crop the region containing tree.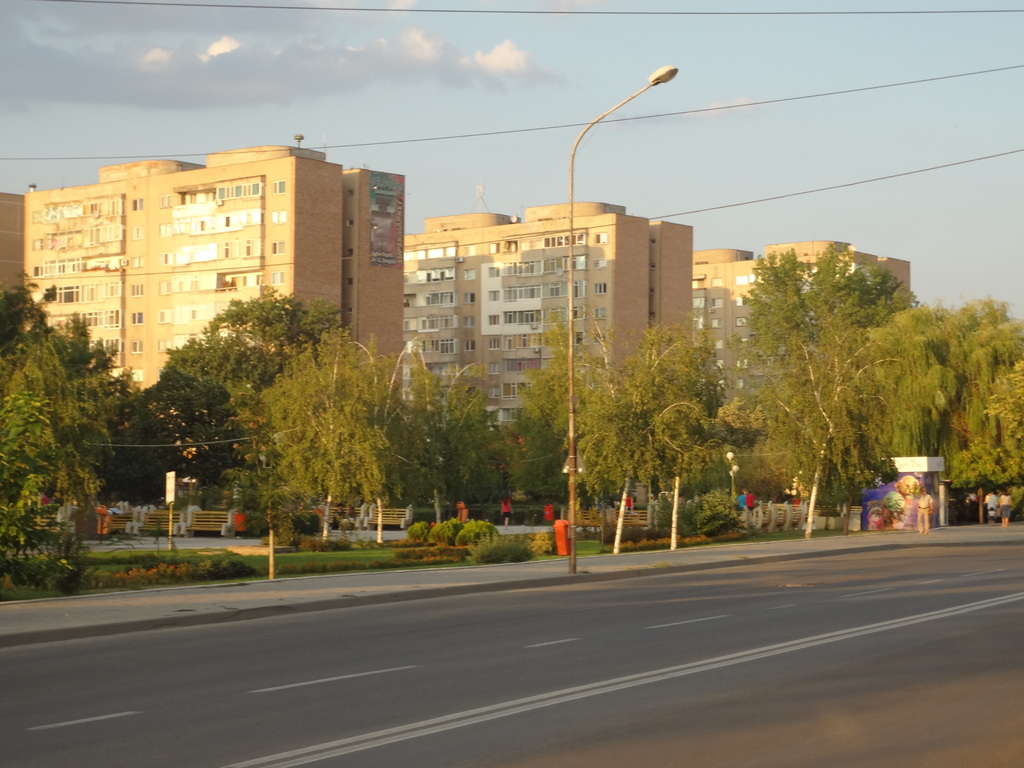
Crop region: crop(721, 221, 913, 500).
